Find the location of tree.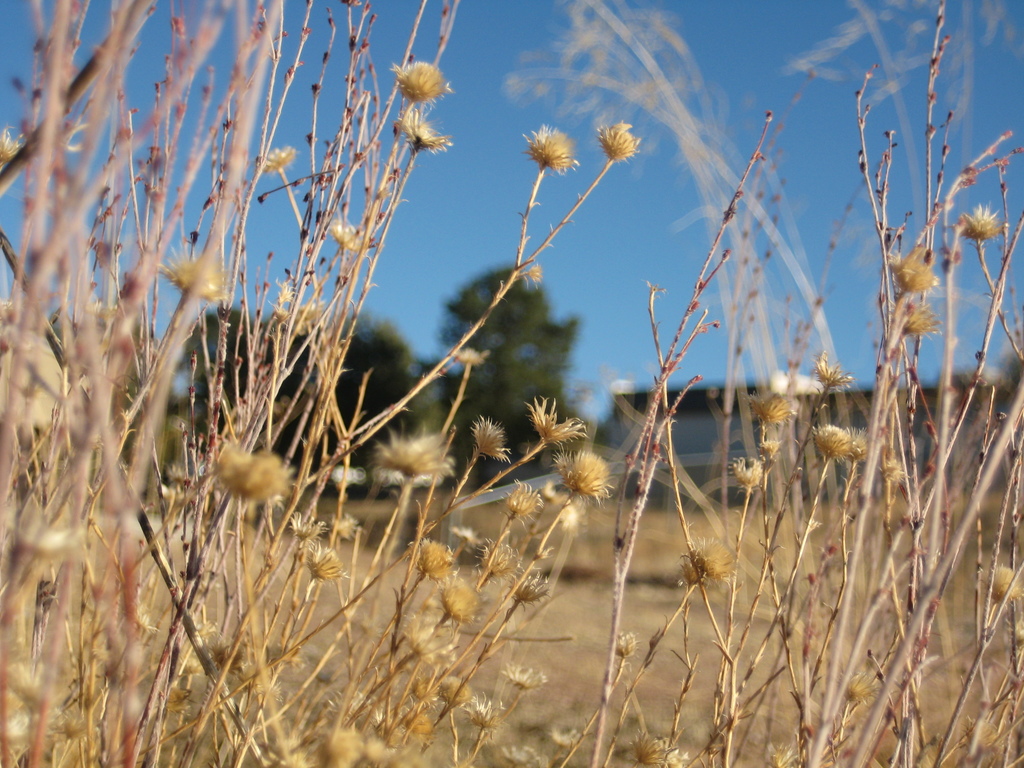
Location: region(431, 262, 589, 482).
